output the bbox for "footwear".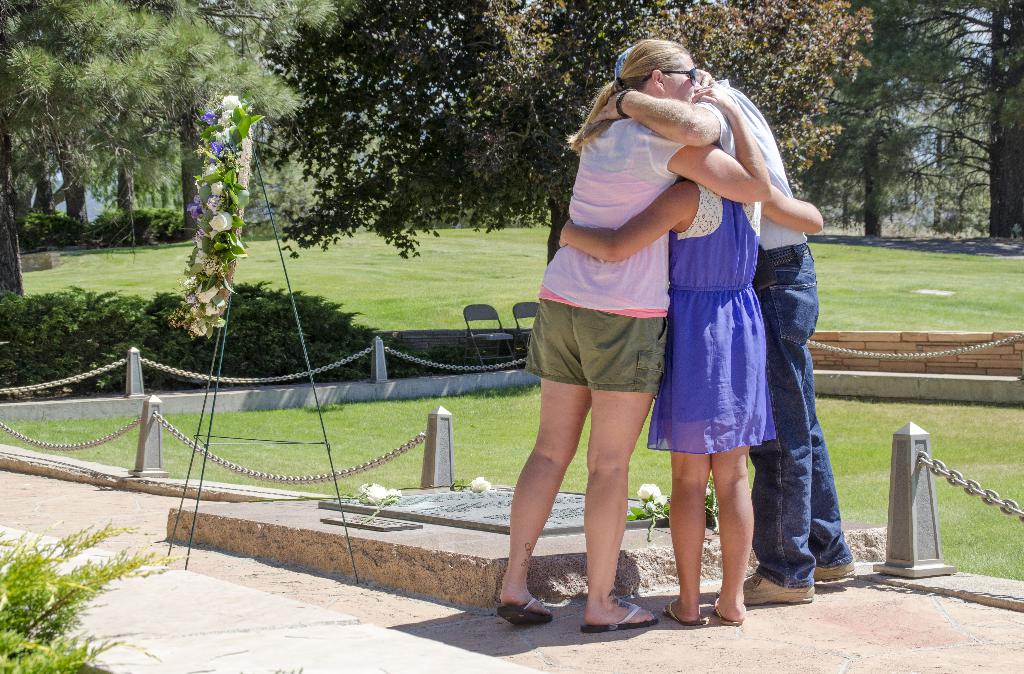
493/598/556/624.
